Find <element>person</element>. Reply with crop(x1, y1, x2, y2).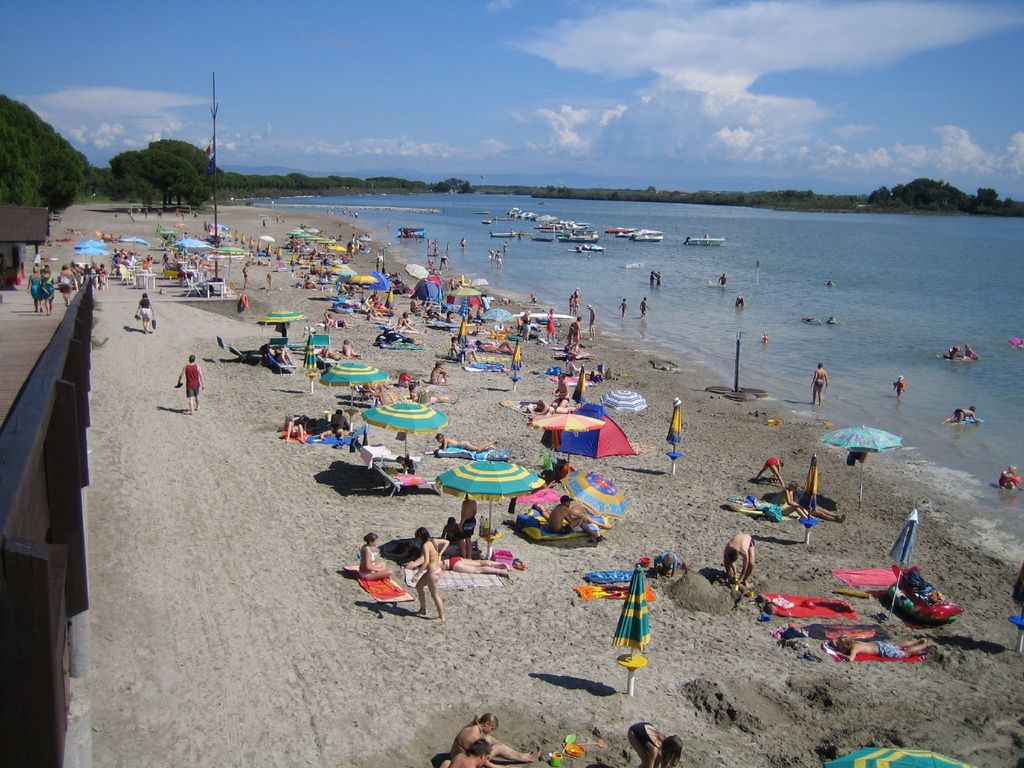
crop(723, 535, 755, 588).
